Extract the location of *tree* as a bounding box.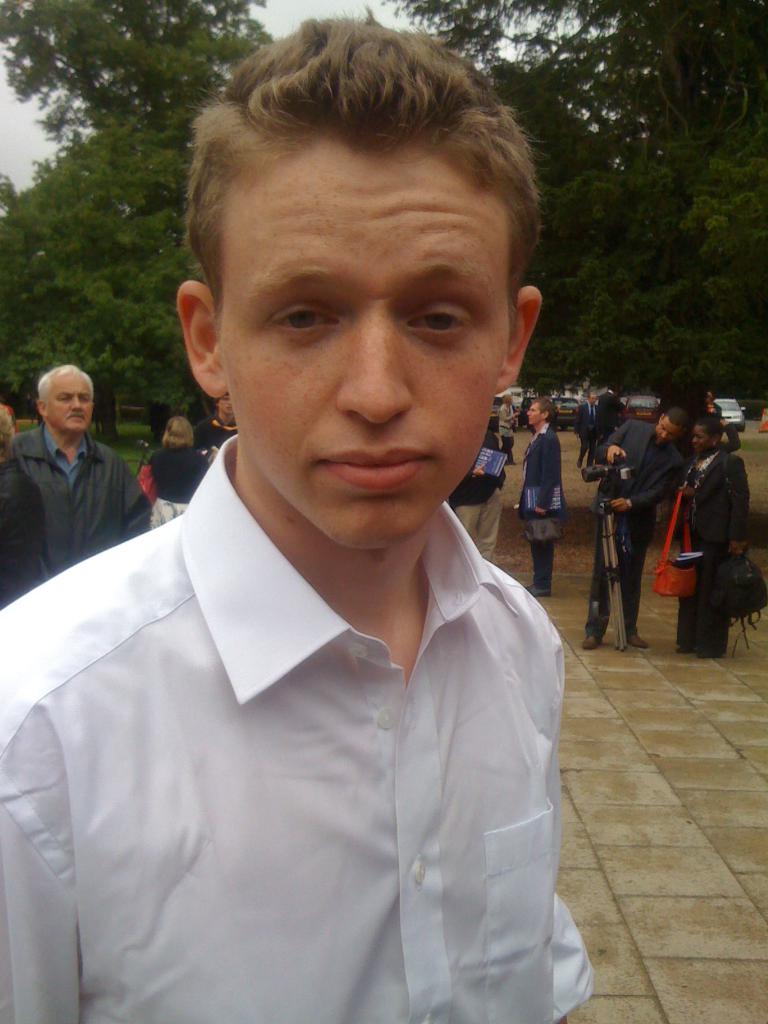
box(392, 0, 767, 419).
